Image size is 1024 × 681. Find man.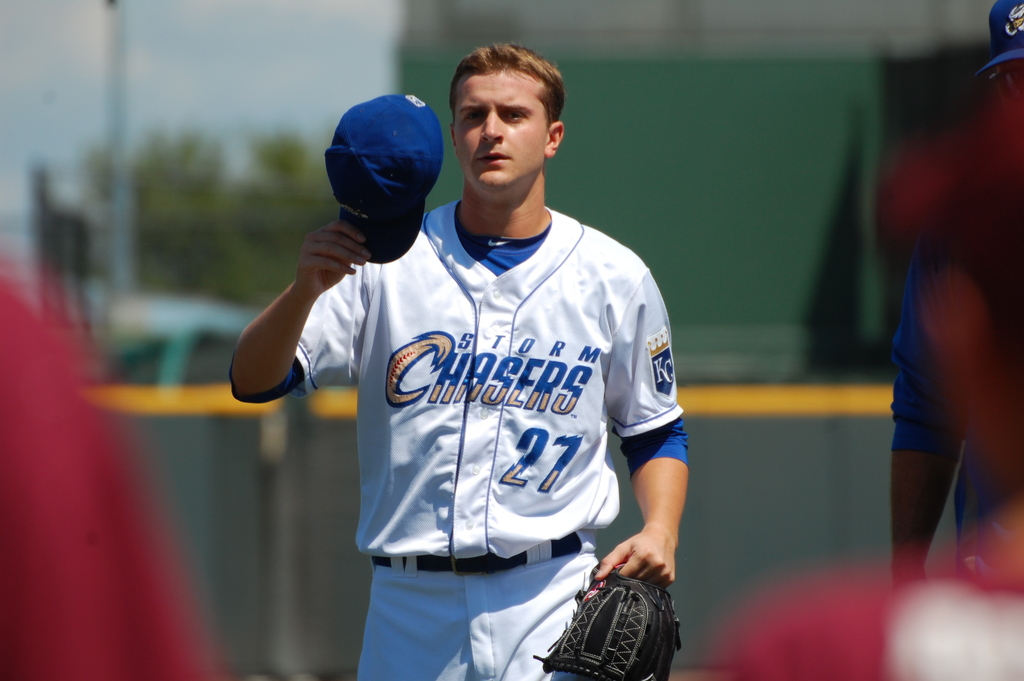
bbox=[211, 63, 711, 657].
